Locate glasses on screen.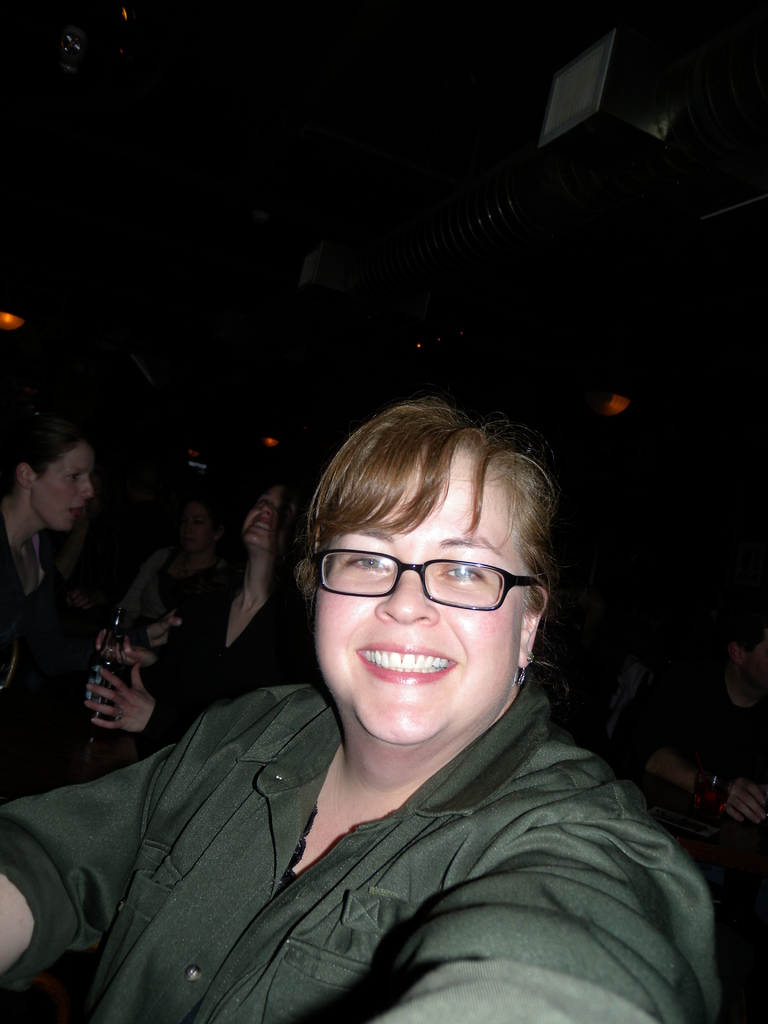
On screen at x1=316, y1=548, x2=550, y2=621.
